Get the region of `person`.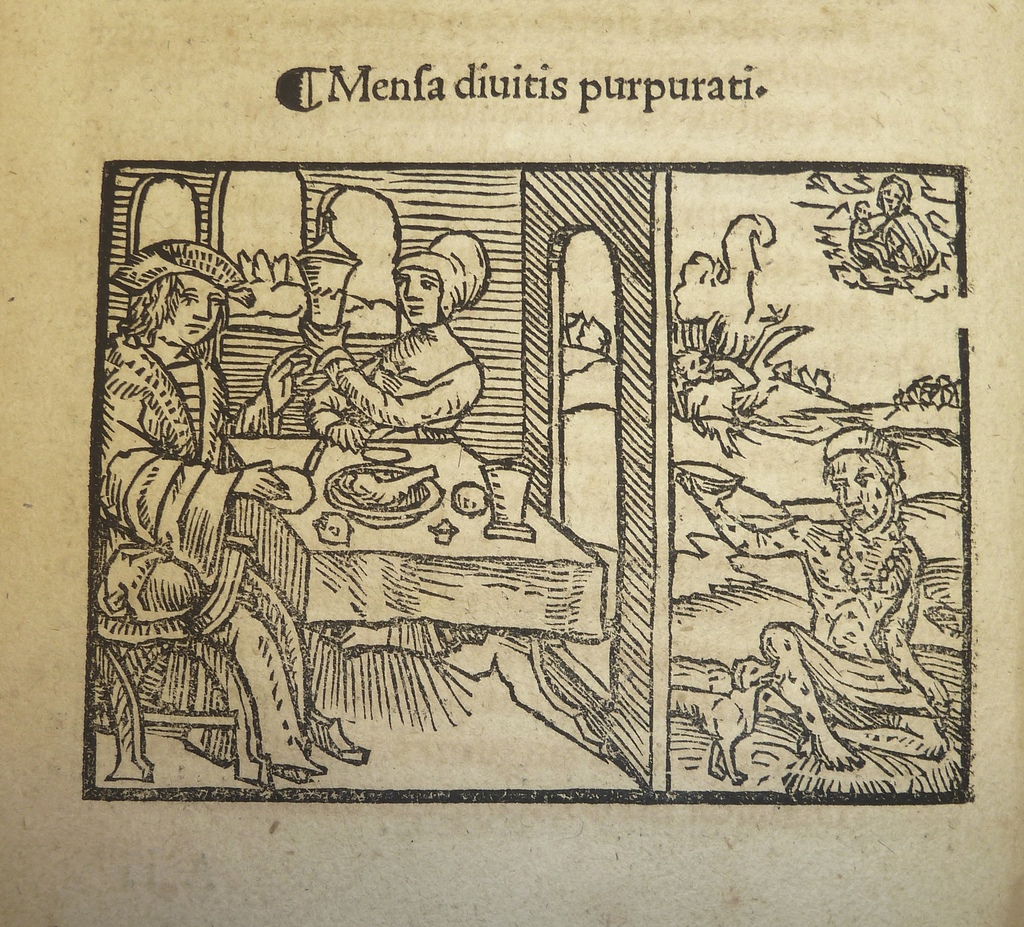
[680, 433, 954, 770].
